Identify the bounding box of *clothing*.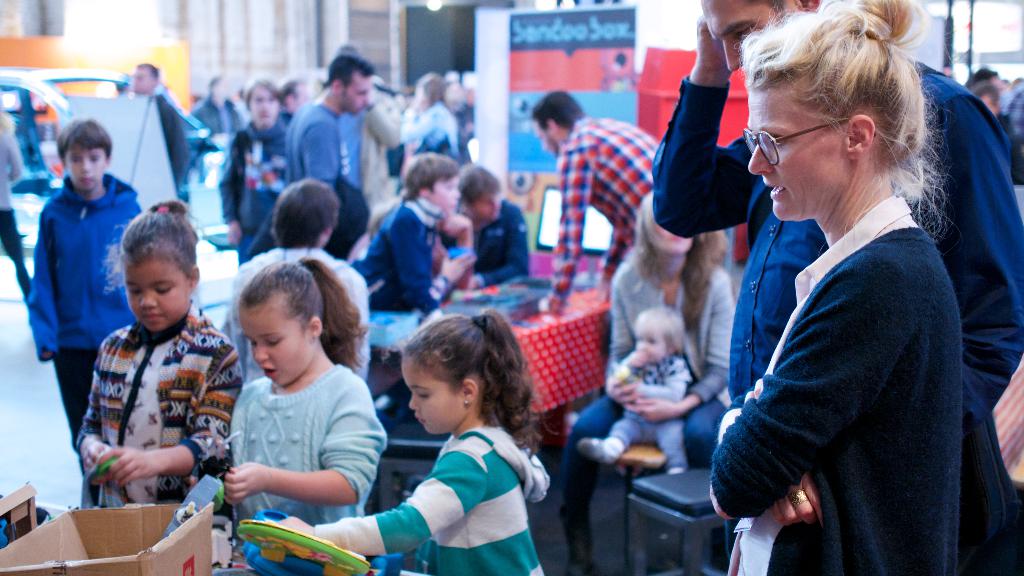
Rect(287, 104, 343, 179).
